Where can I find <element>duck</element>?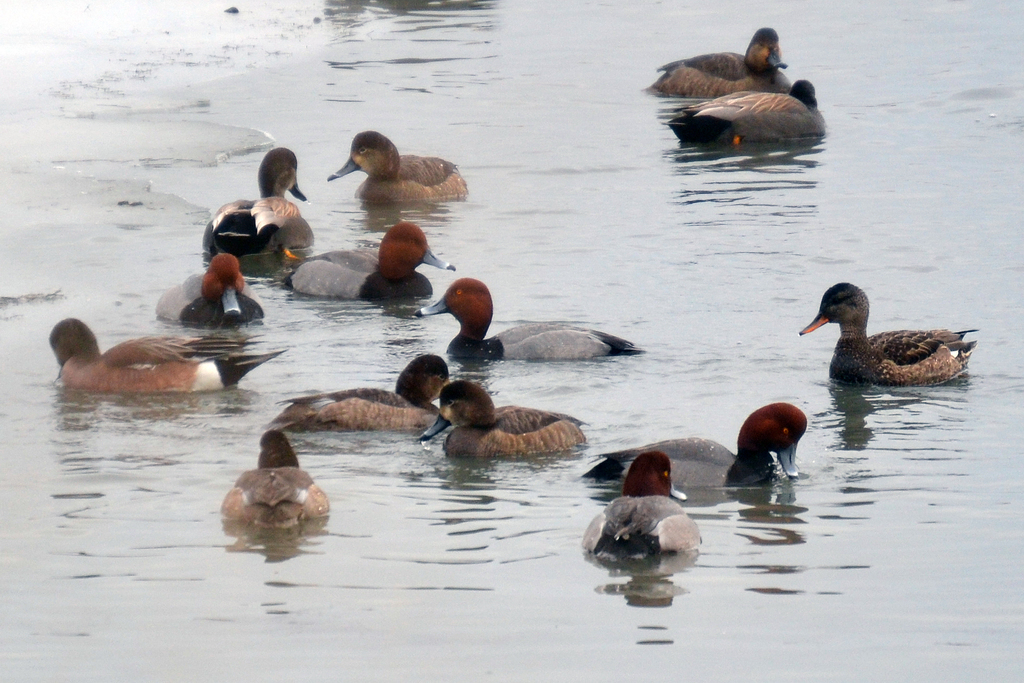
You can find it at crop(632, 24, 804, 97).
